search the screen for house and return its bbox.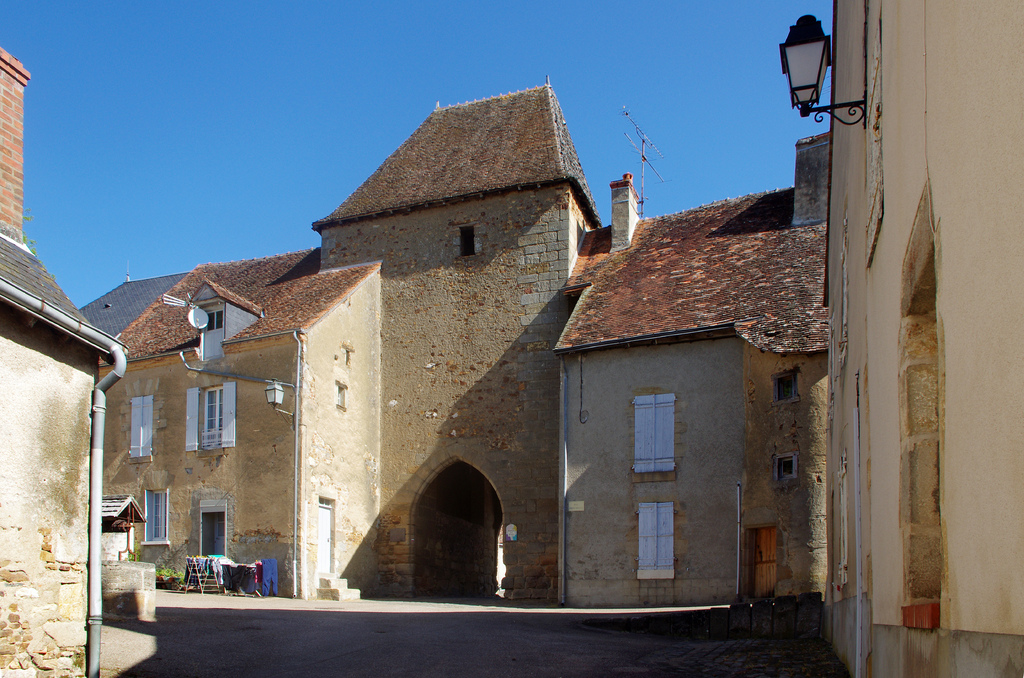
Found: box=[84, 79, 598, 593].
